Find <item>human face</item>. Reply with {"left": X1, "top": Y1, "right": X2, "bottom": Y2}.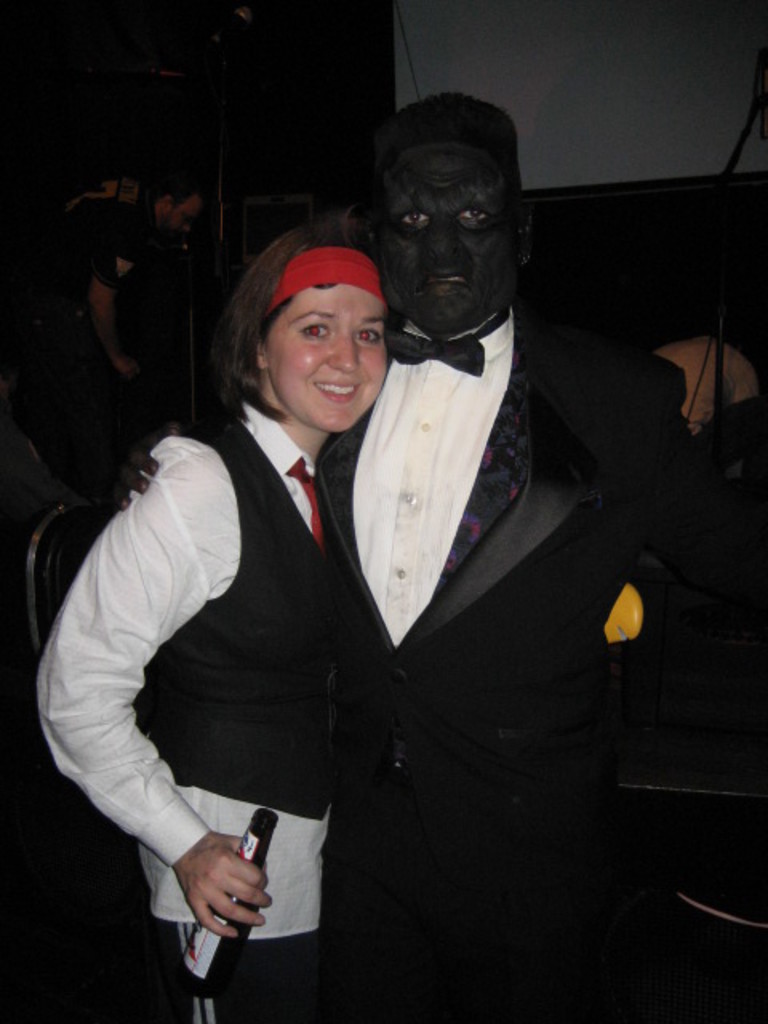
{"left": 261, "top": 270, "right": 384, "bottom": 435}.
